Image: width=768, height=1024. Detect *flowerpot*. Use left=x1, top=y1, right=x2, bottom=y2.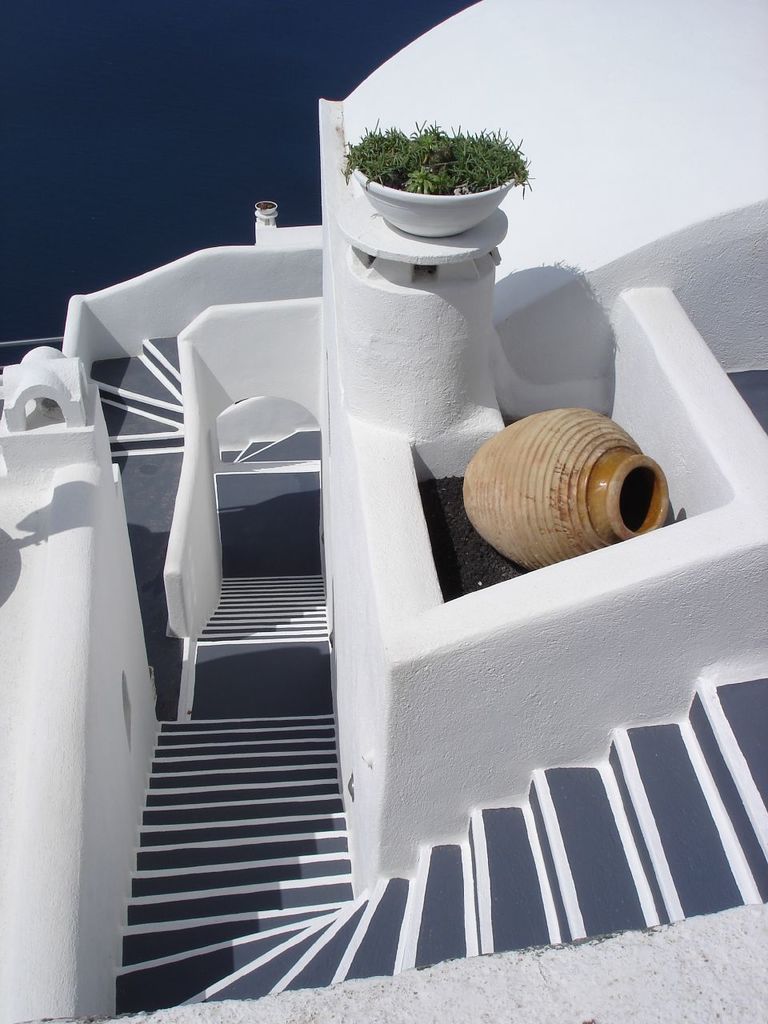
left=328, top=101, right=546, bottom=253.
